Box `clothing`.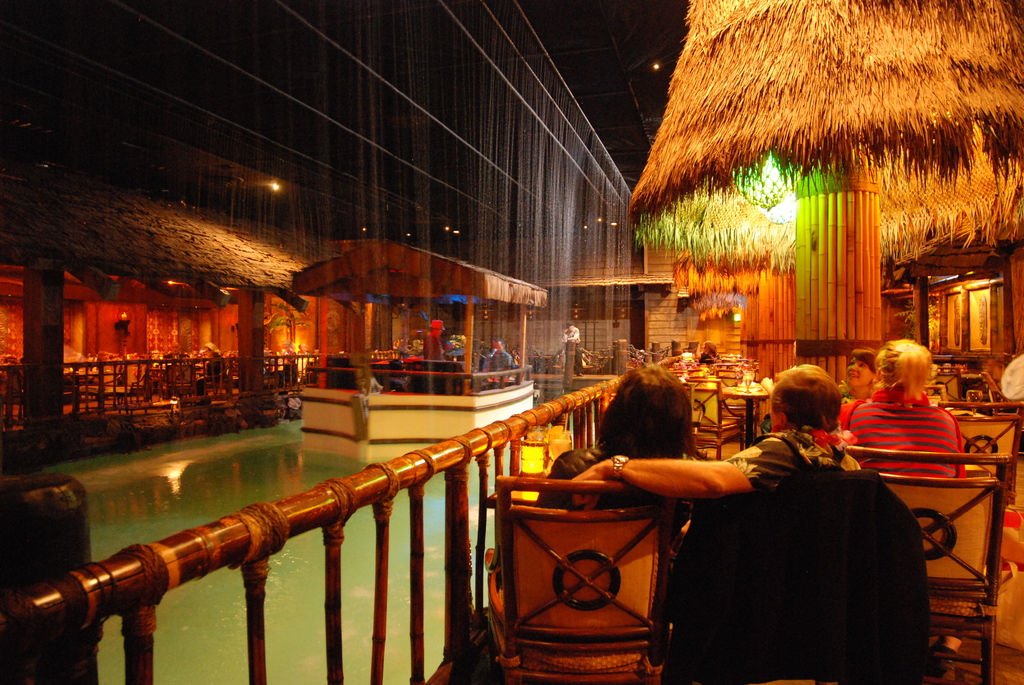
box(652, 426, 938, 684).
